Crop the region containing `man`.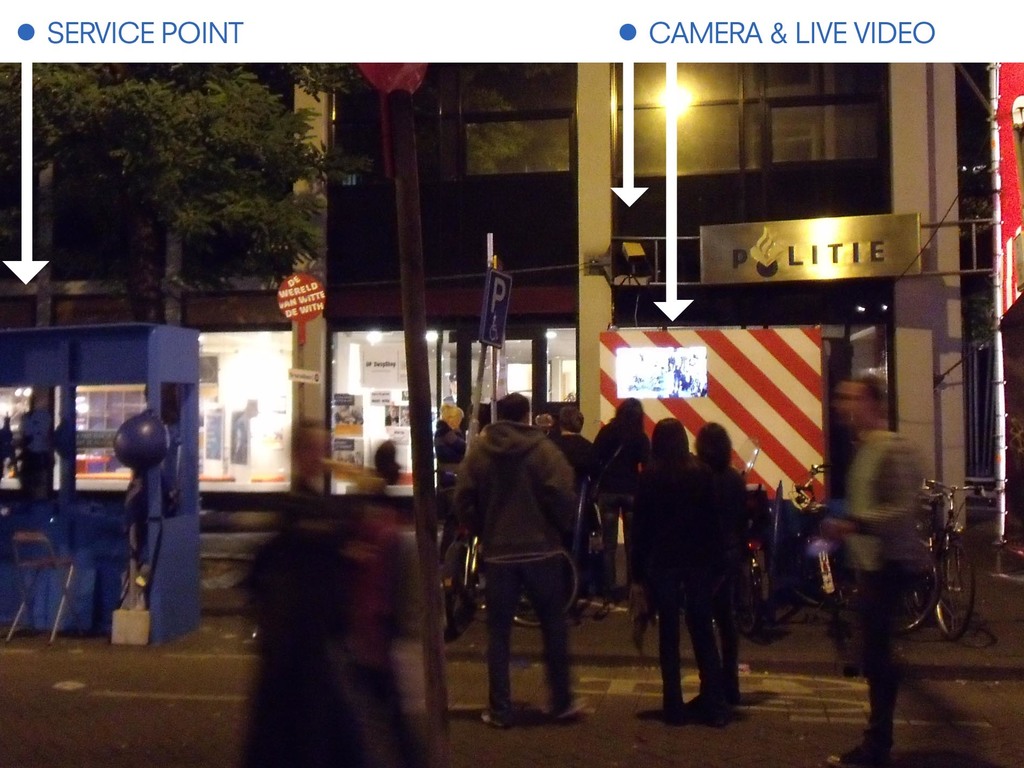
Crop region: 451,380,605,734.
